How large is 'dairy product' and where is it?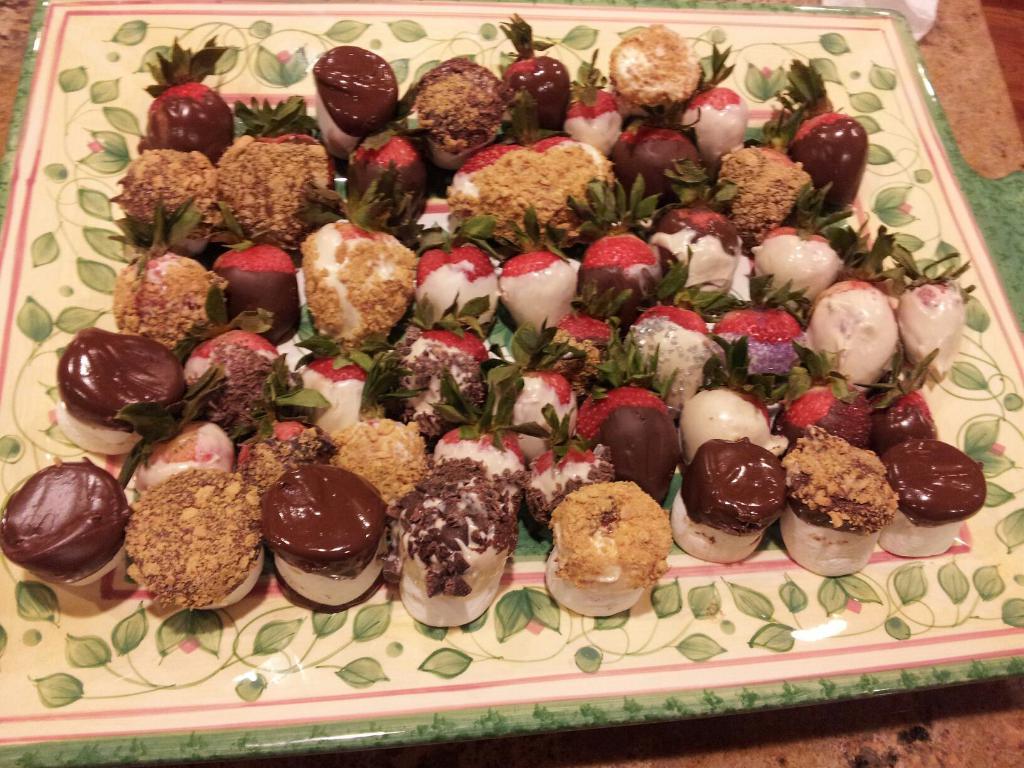
Bounding box: box=[249, 438, 383, 597].
